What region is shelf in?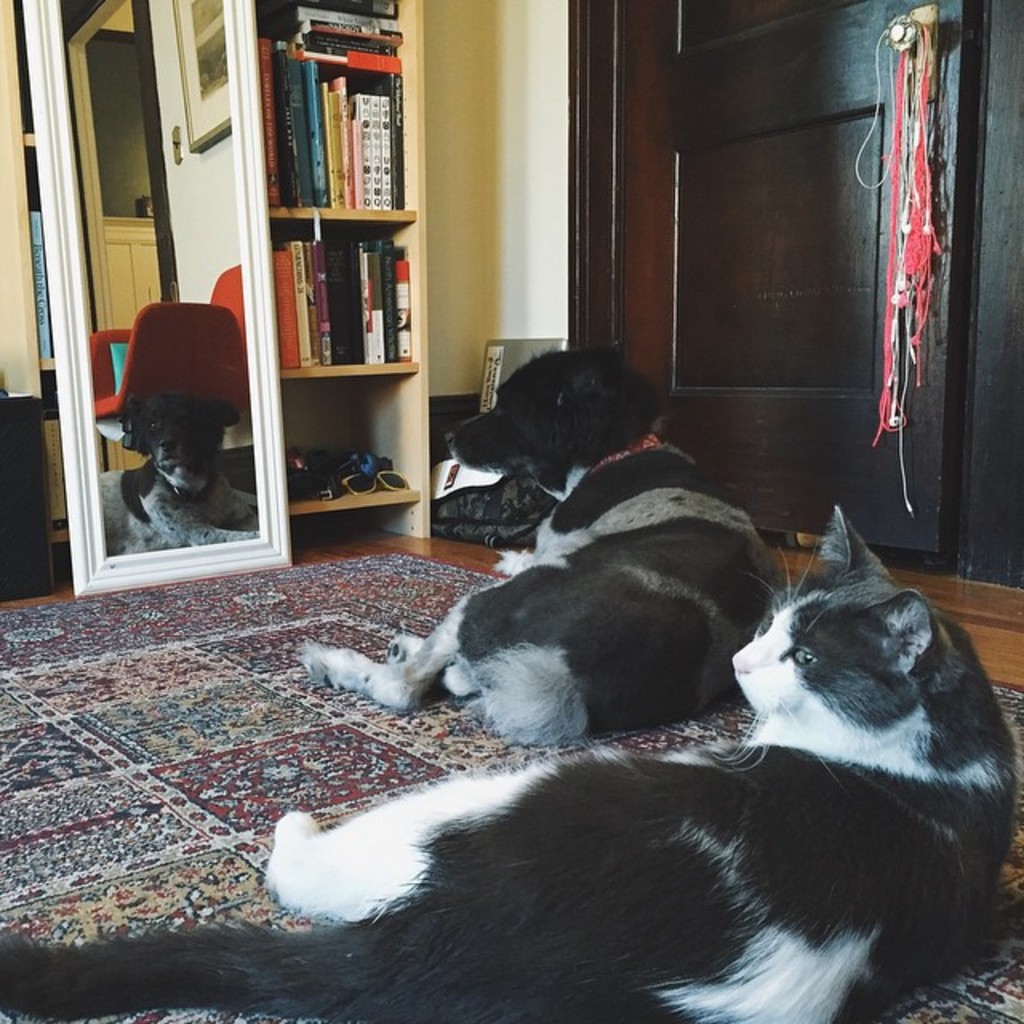
box(272, 373, 422, 570).
